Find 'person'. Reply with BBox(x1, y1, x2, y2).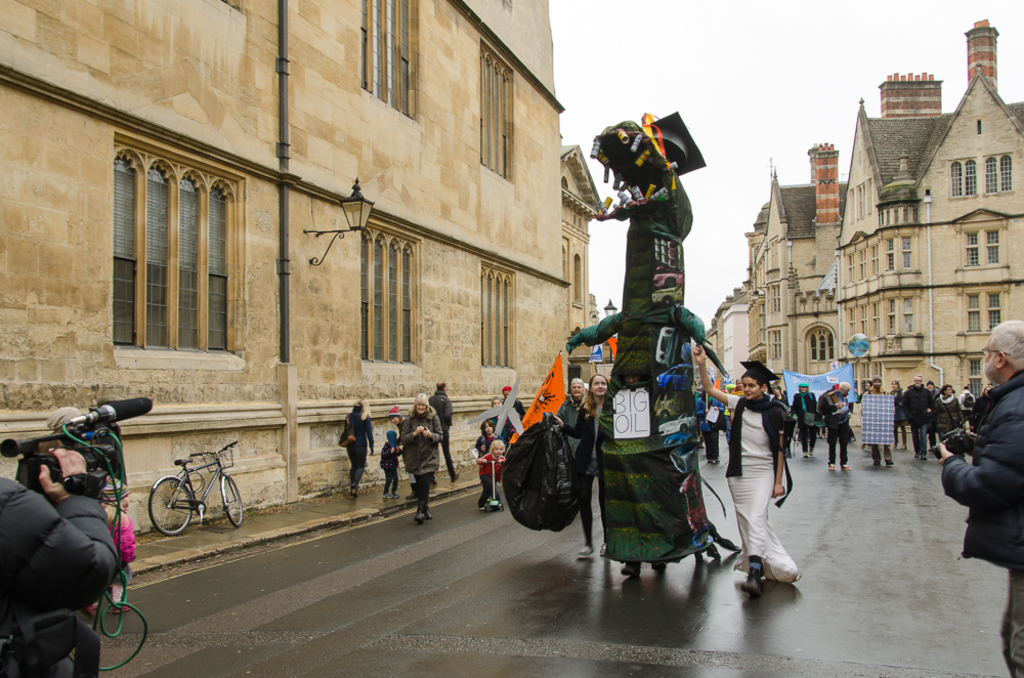
BBox(549, 371, 611, 562).
